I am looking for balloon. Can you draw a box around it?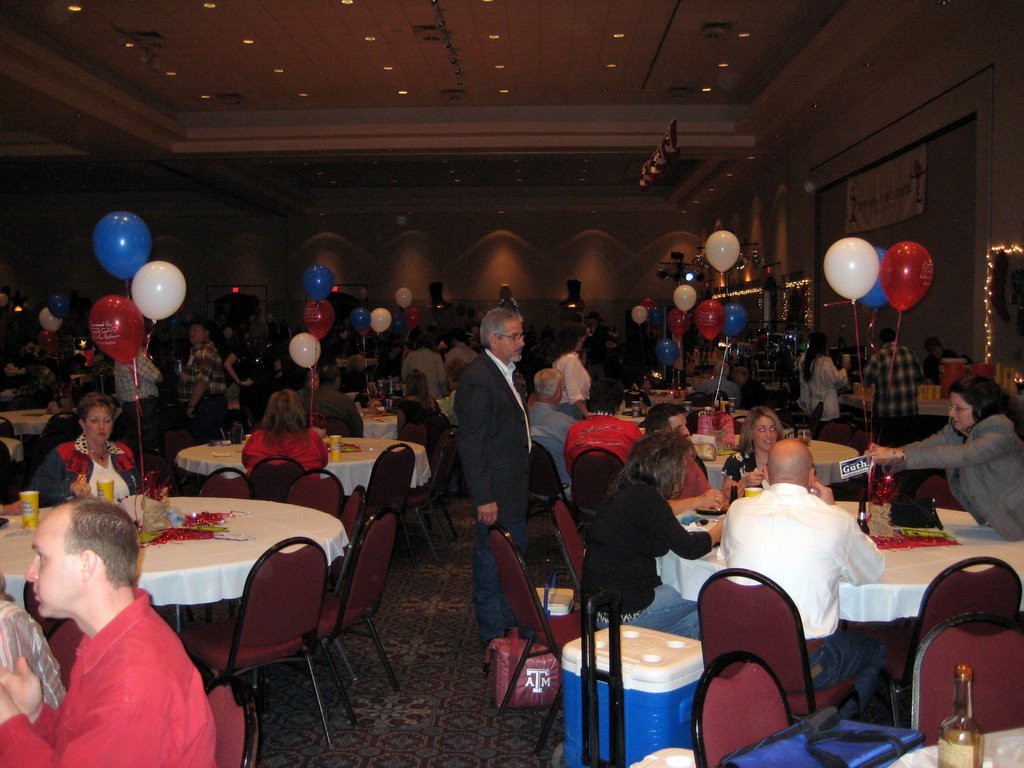
Sure, the bounding box is (304,265,335,303).
